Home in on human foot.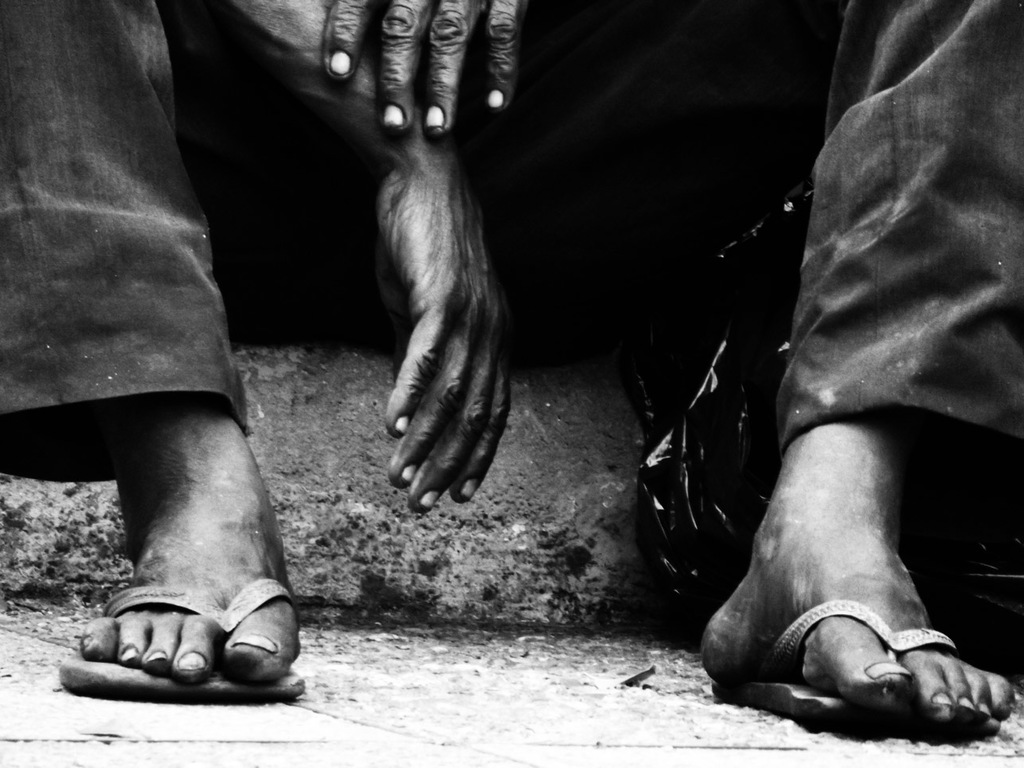
Homed in at detection(45, 441, 305, 694).
